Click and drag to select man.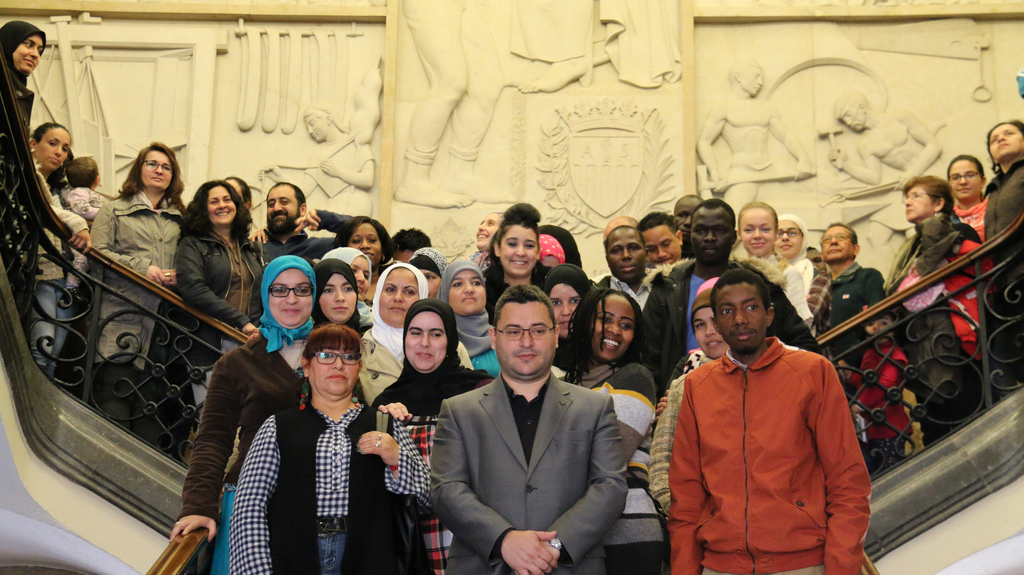
Selection: 600/213/633/245.
